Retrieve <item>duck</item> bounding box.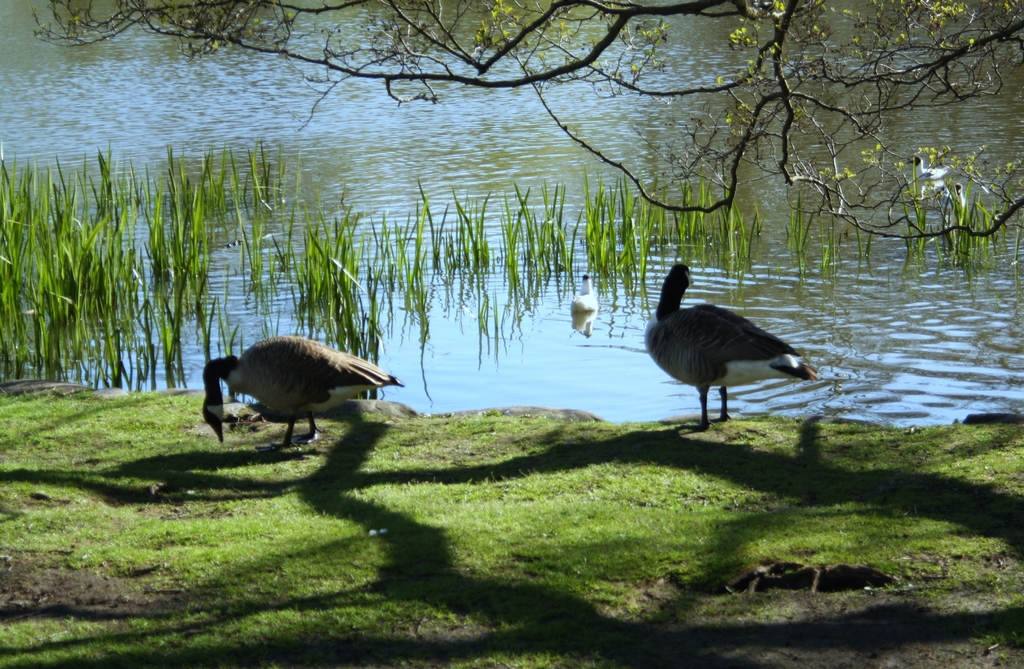
Bounding box: bbox=[207, 333, 402, 458].
